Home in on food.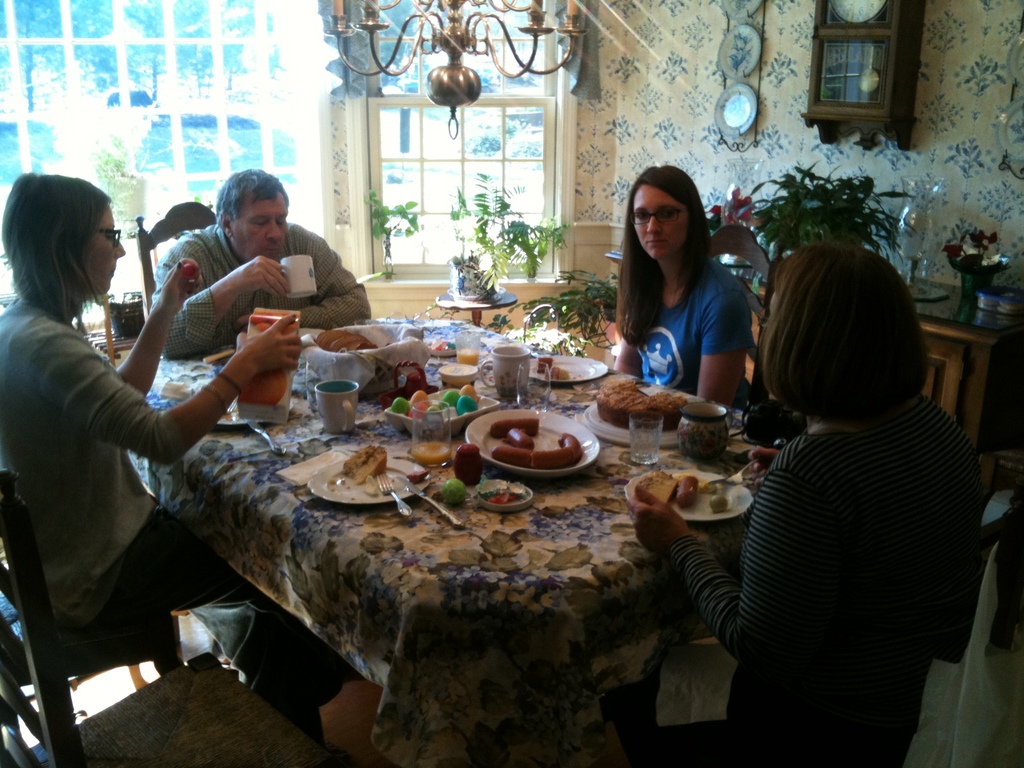
Homed in at l=180, t=257, r=202, b=279.
